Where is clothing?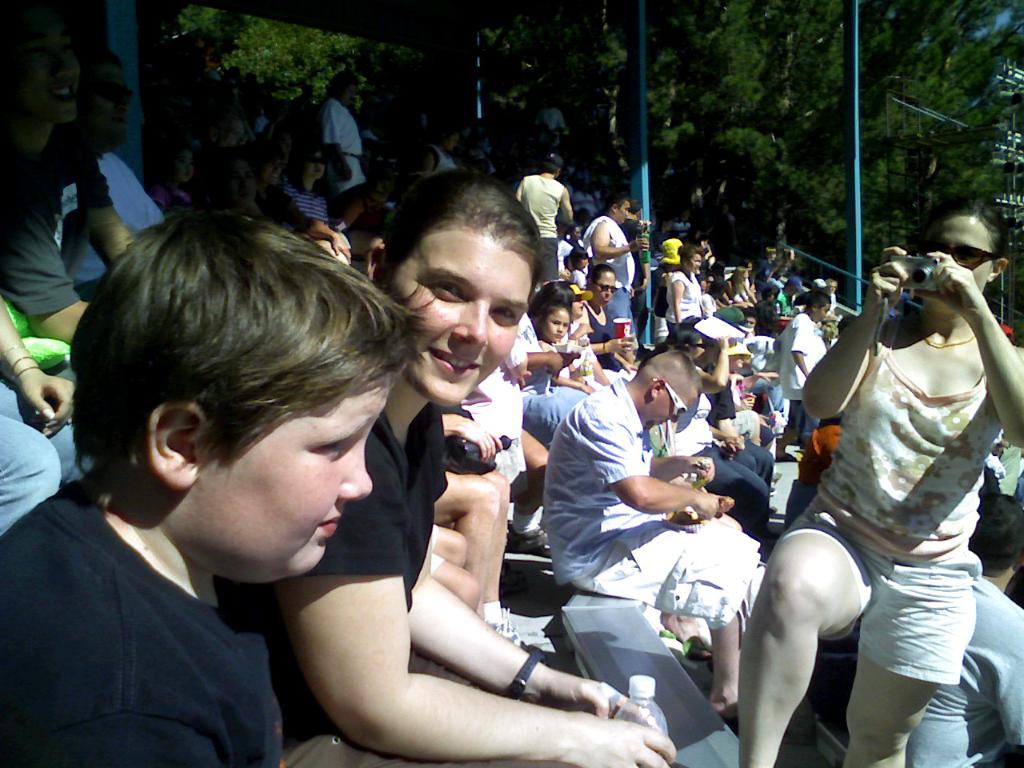
locate(418, 142, 456, 175).
